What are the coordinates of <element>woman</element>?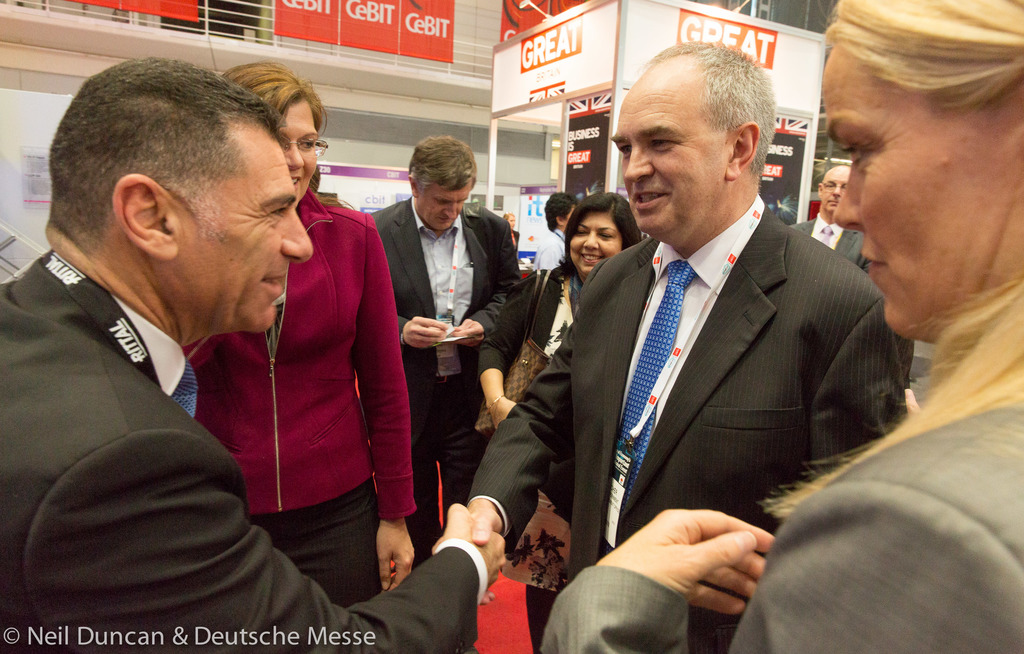
detection(541, 0, 1023, 653).
